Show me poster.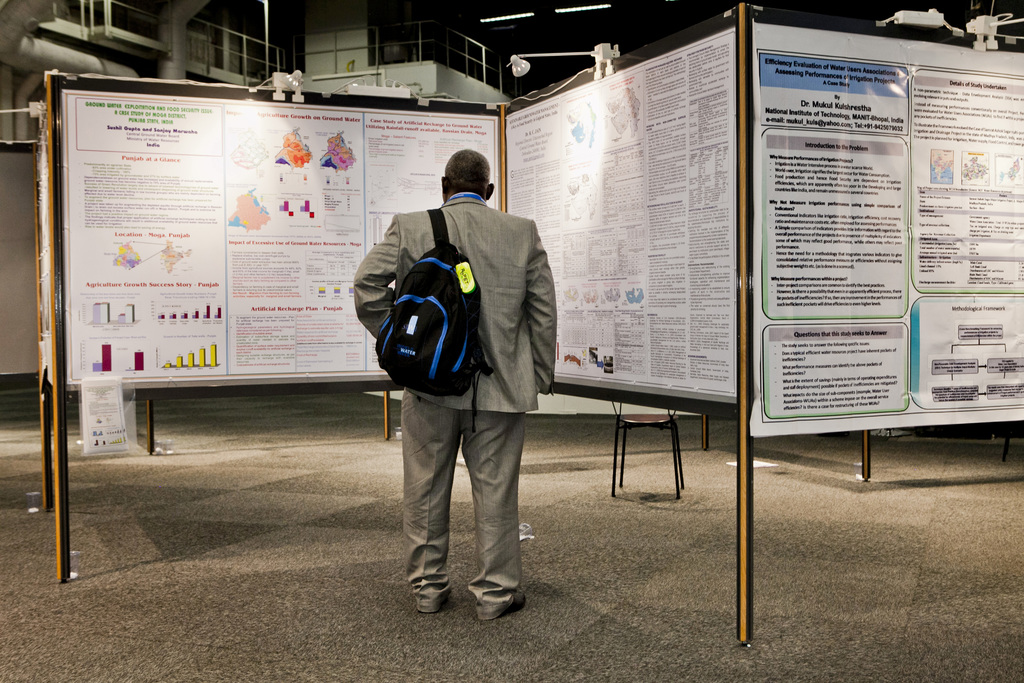
poster is here: crop(749, 17, 1023, 435).
